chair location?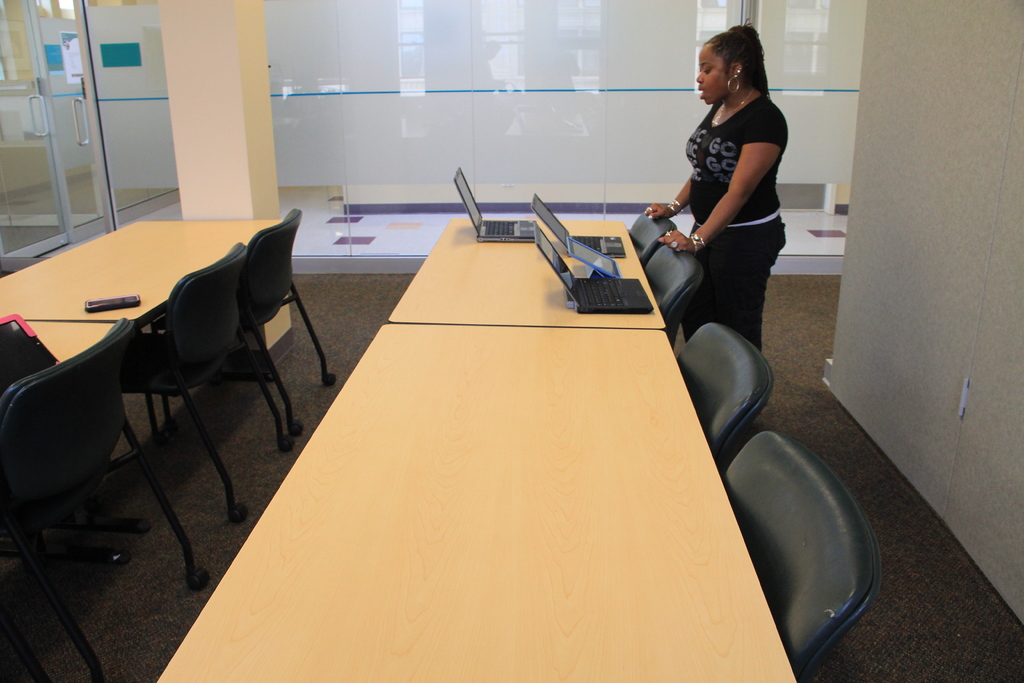
{"x1": 0, "y1": 318, "x2": 209, "y2": 682}
